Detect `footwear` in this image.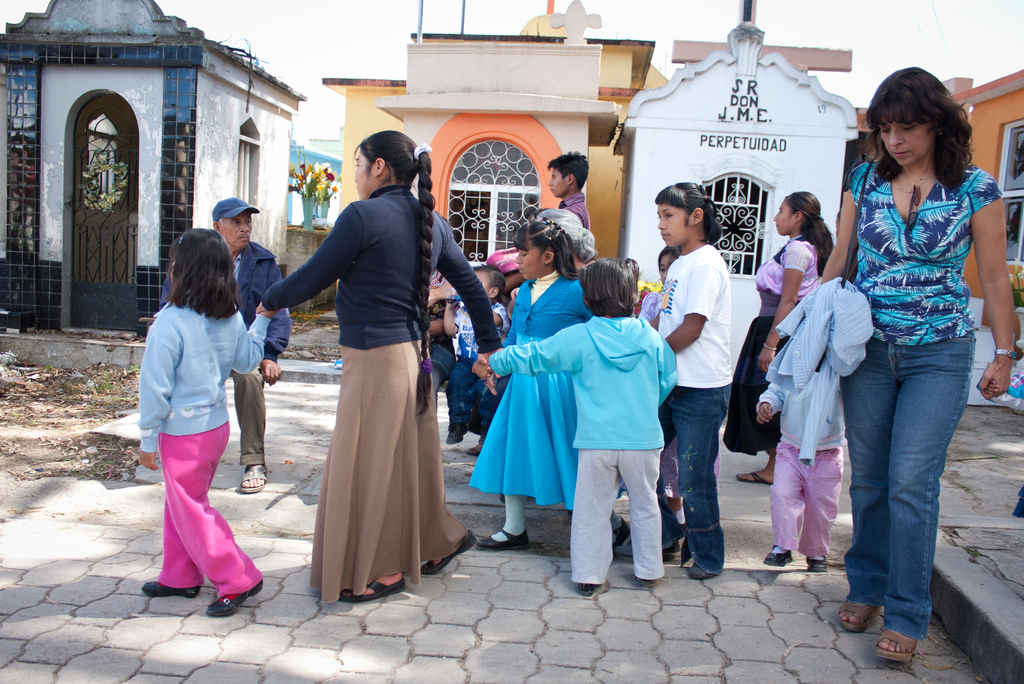
Detection: l=801, t=553, r=827, b=570.
